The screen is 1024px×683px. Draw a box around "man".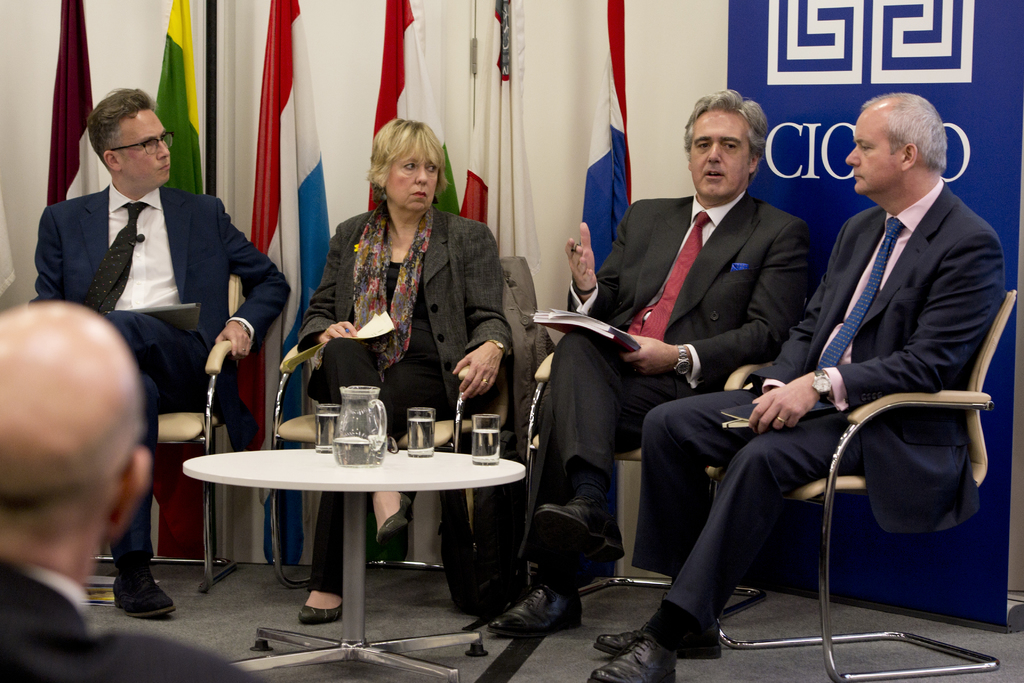
crop(466, 82, 821, 641).
